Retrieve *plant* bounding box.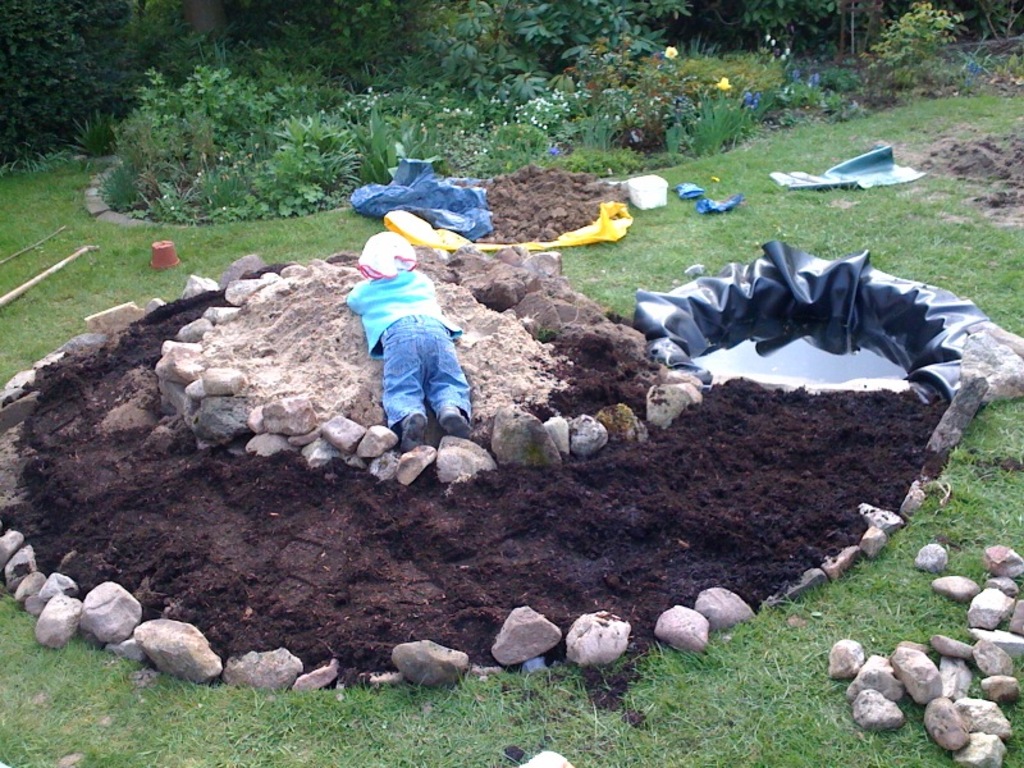
Bounding box: pyautogui.locateOnScreen(973, 0, 1023, 45).
